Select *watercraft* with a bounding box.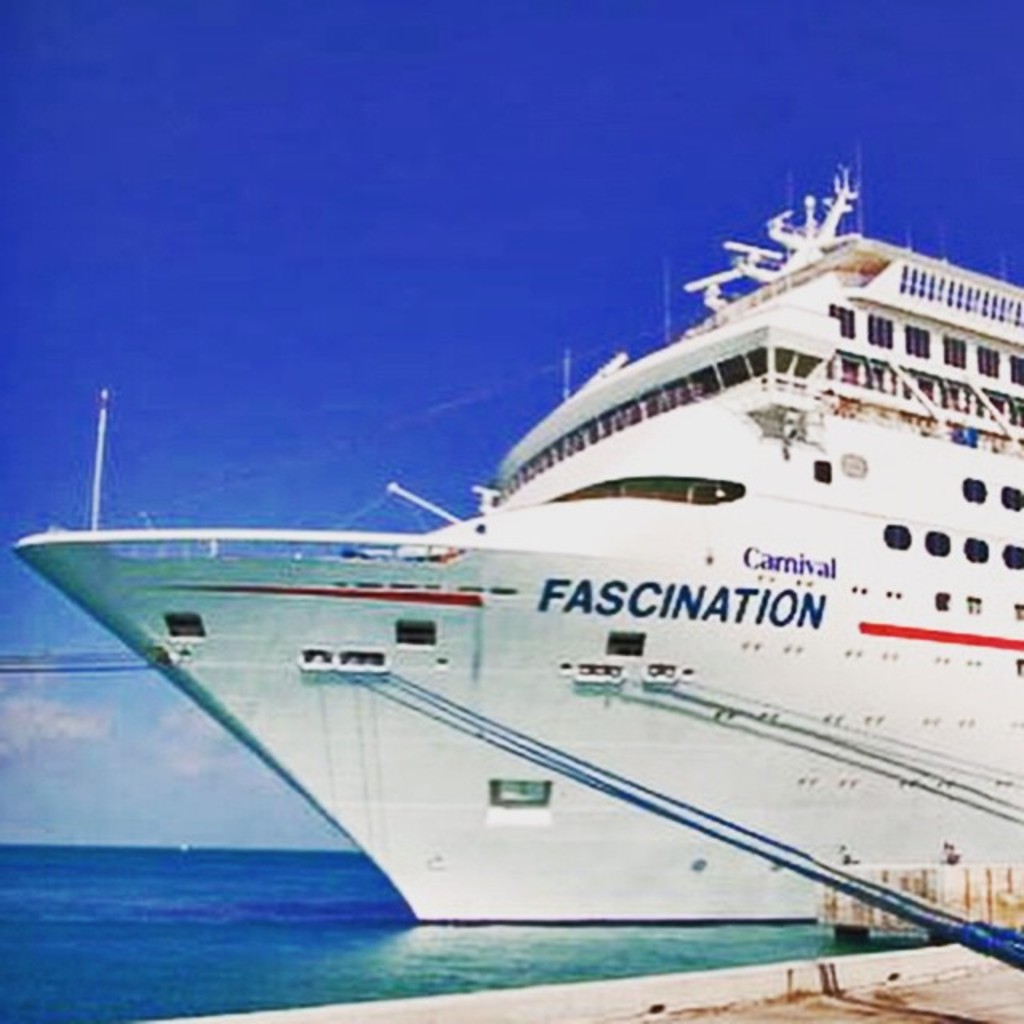
pyautogui.locateOnScreen(38, 150, 1023, 941).
